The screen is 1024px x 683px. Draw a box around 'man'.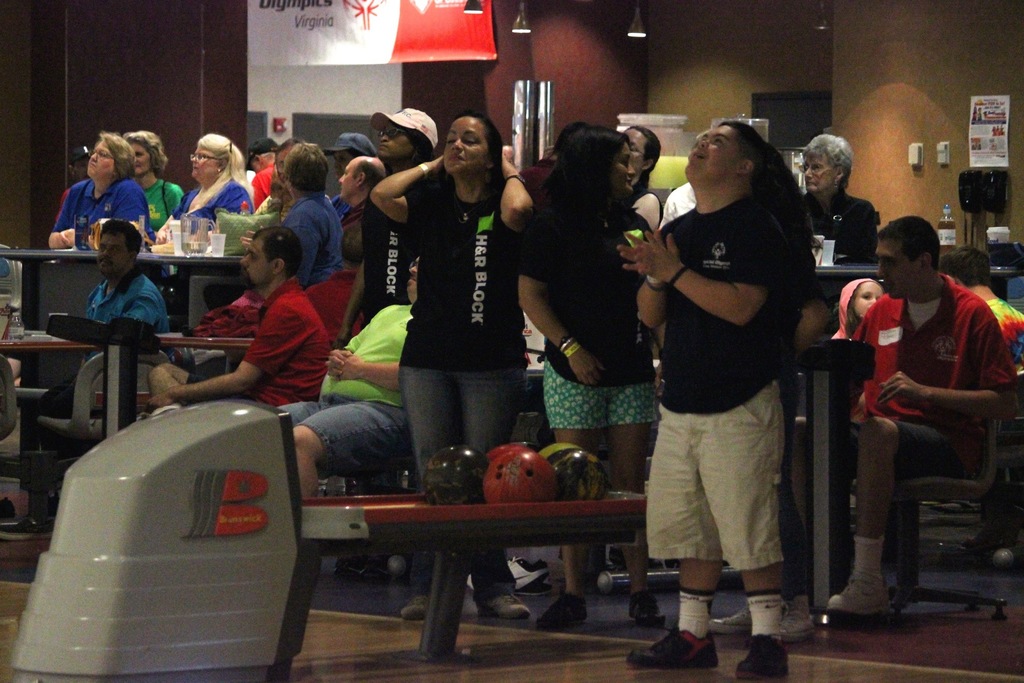
rect(616, 121, 796, 675).
